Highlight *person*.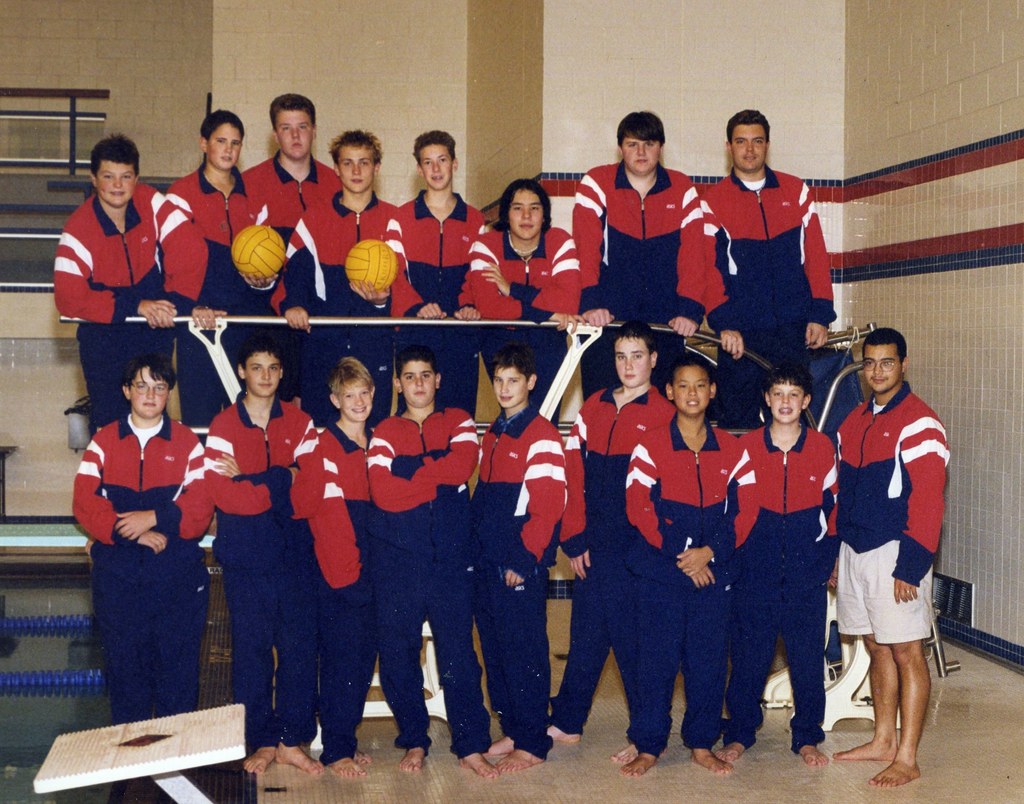
Highlighted region: l=392, t=125, r=486, b=418.
